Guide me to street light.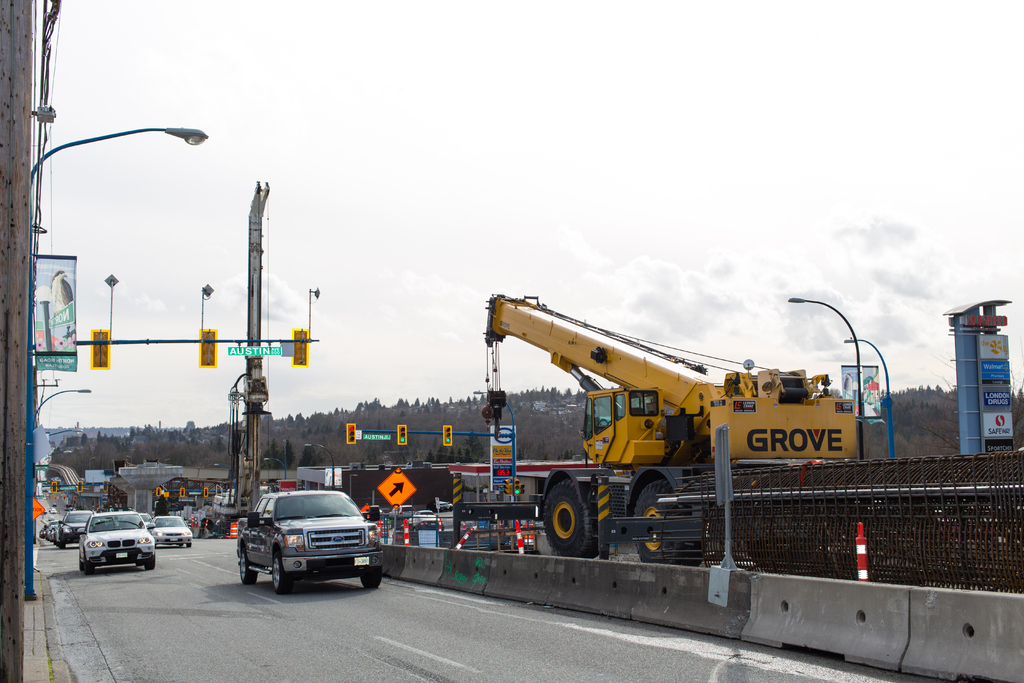
Guidance: [x1=264, y1=439, x2=292, y2=483].
